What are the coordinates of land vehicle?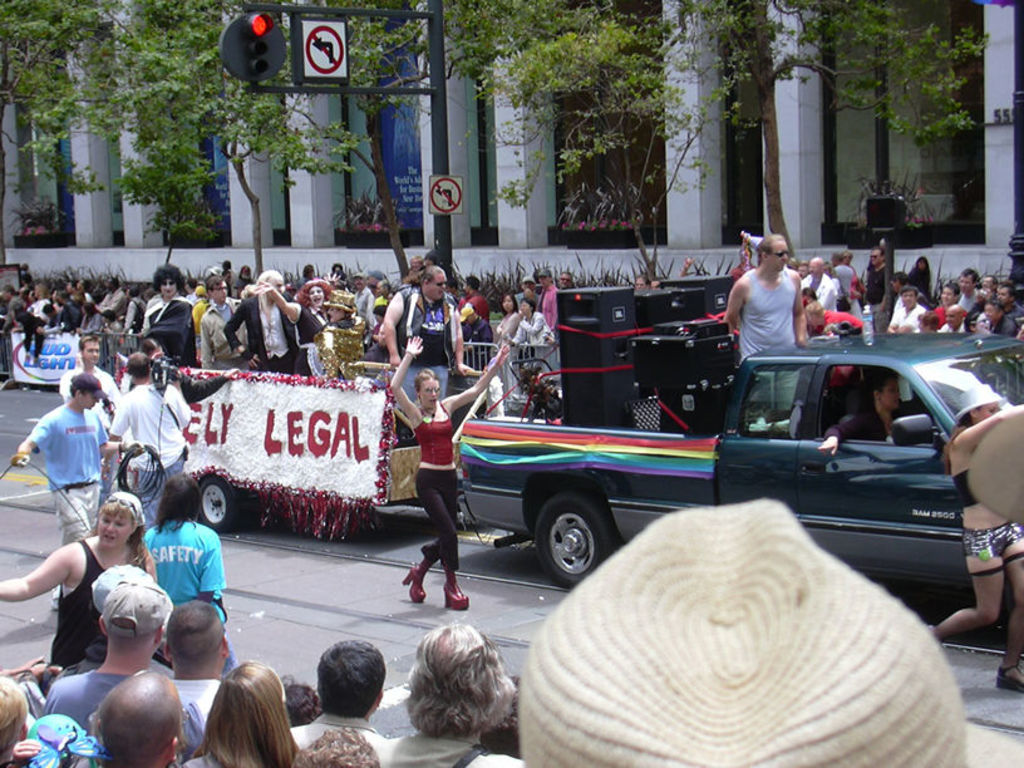
box=[522, 339, 1021, 587].
